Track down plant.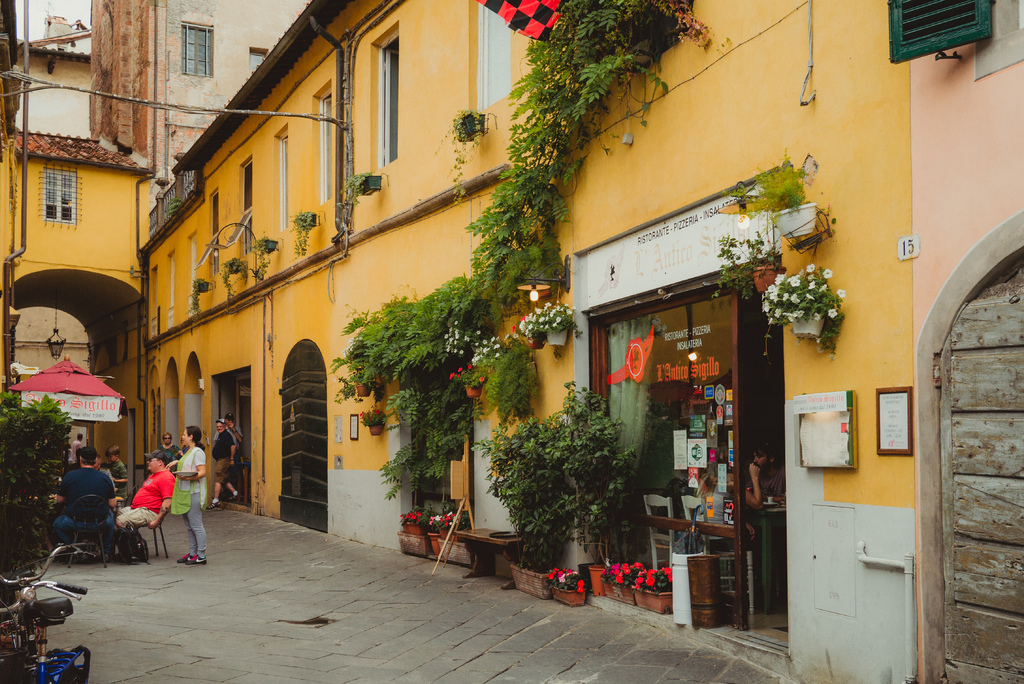
Tracked to pyautogui.locateOnScreen(701, 228, 785, 303).
